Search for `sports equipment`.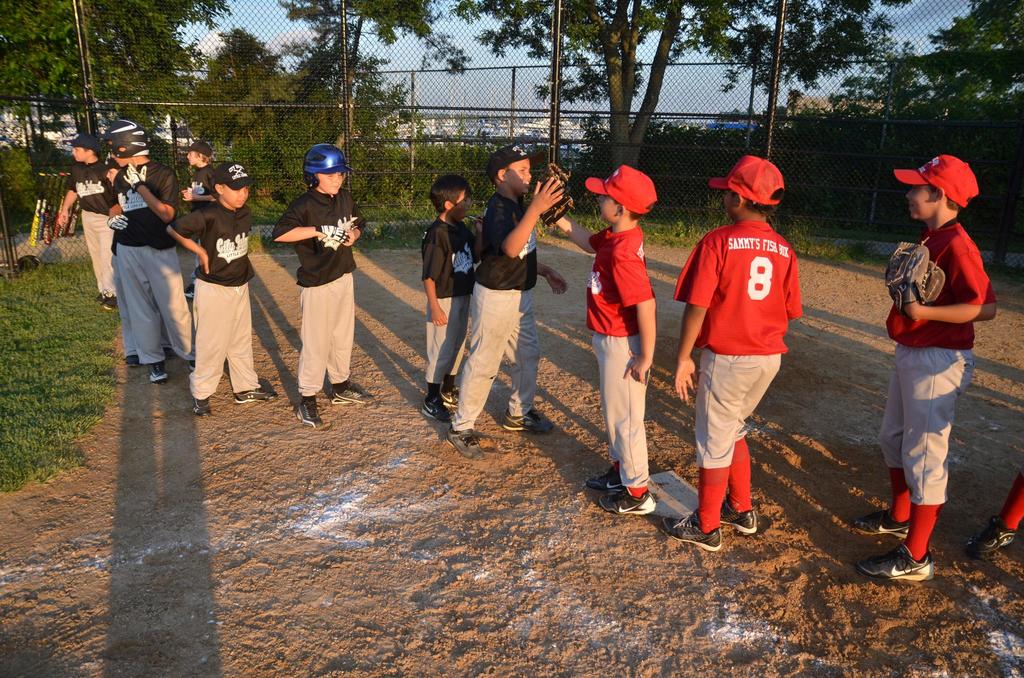
Found at <box>924,266,945,309</box>.
